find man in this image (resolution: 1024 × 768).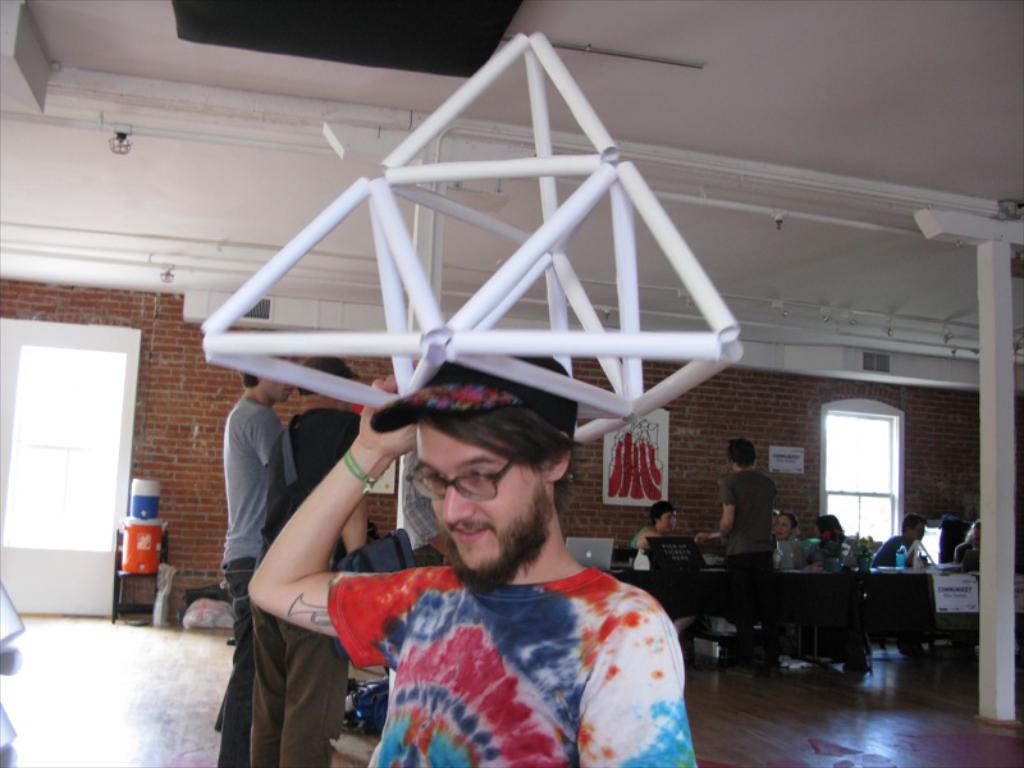
select_region(211, 358, 294, 767).
